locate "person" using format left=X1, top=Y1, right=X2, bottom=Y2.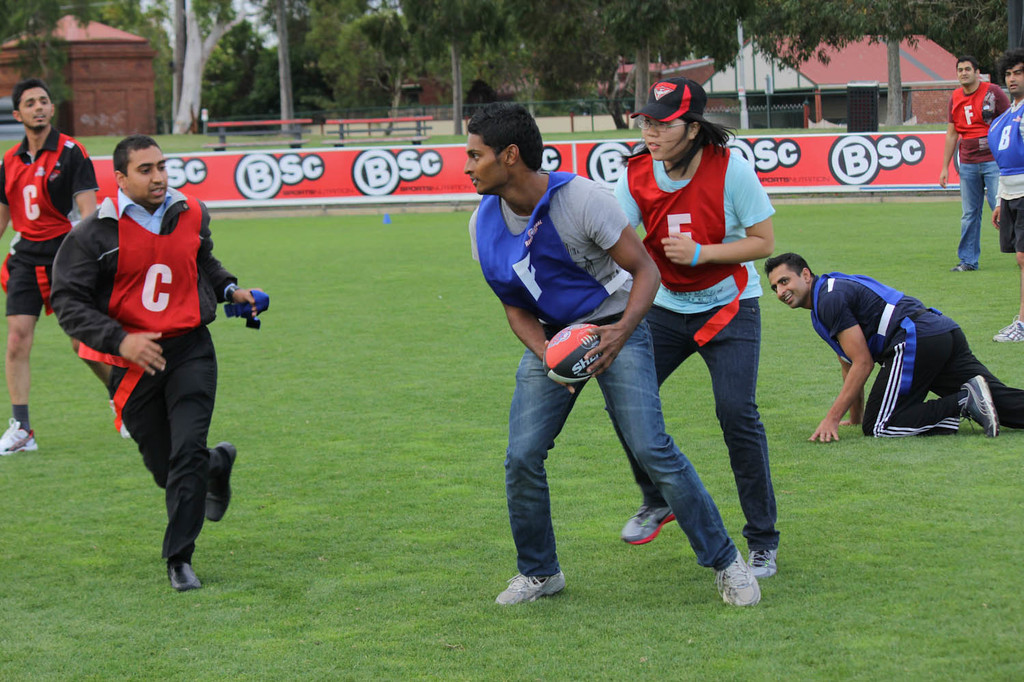
left=991, top=64, right=1023, bottom=346.
